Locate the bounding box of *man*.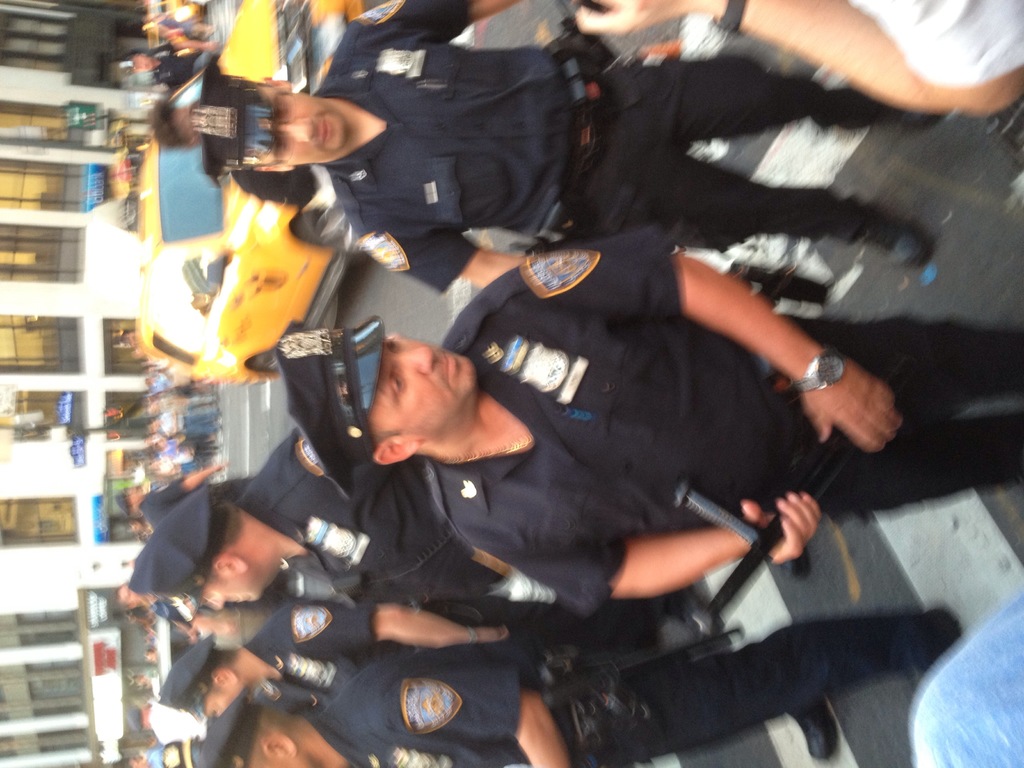
Bounding box: [x1=273, y1=228, x2=1023, y2=616].
